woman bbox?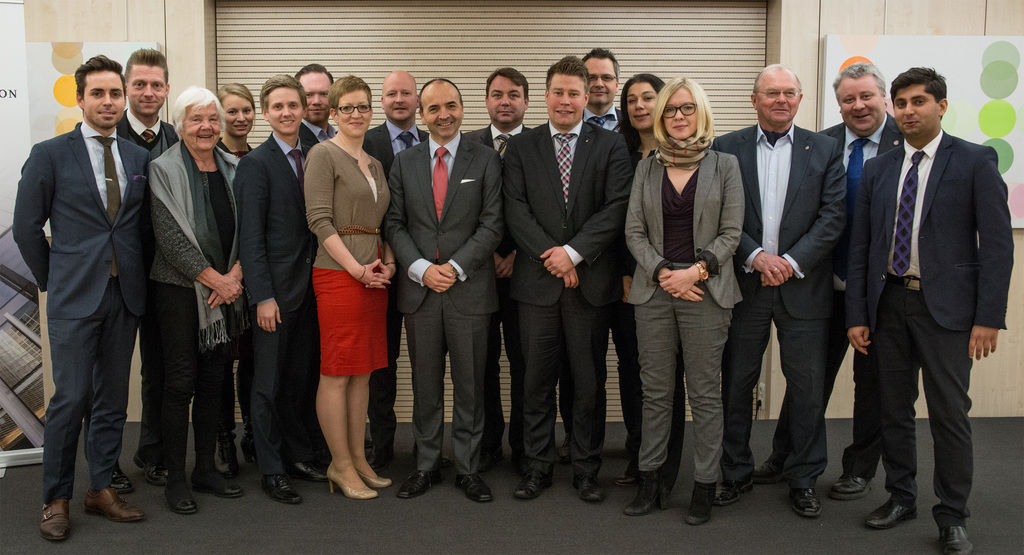
(140,84,246,522)
